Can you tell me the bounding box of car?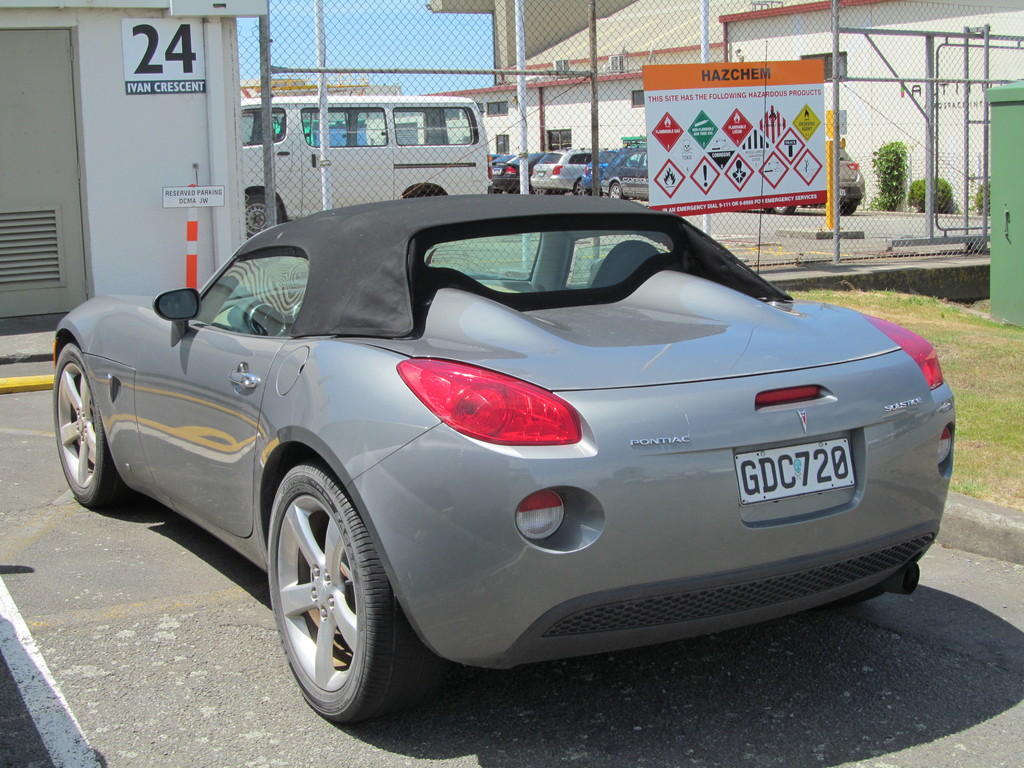
[775,152,867,212].
